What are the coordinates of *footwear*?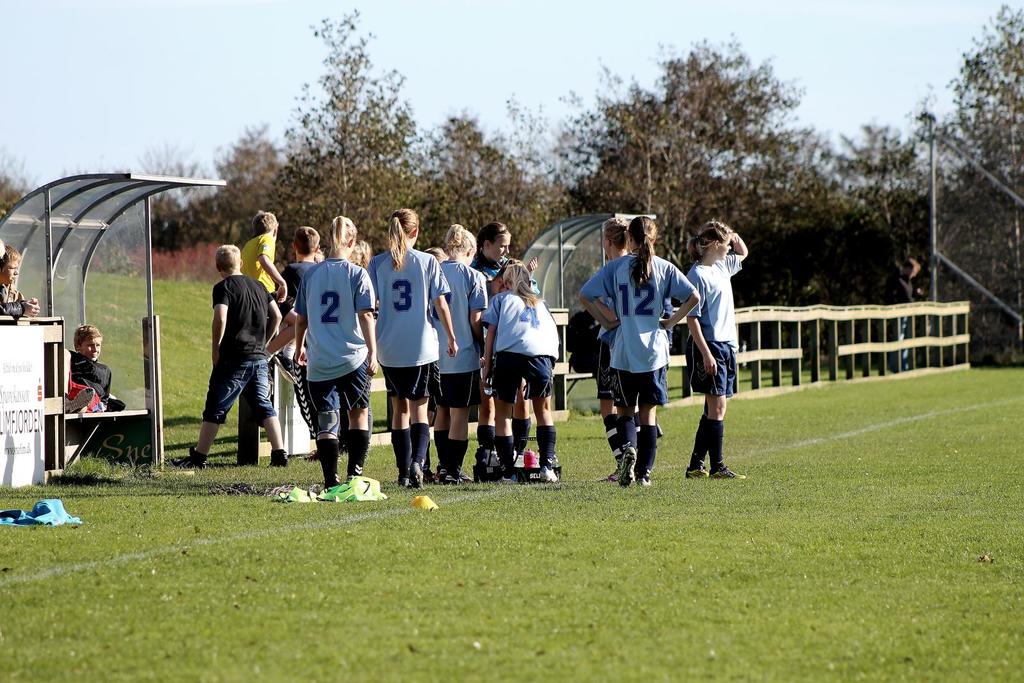
447 478 474 488.
